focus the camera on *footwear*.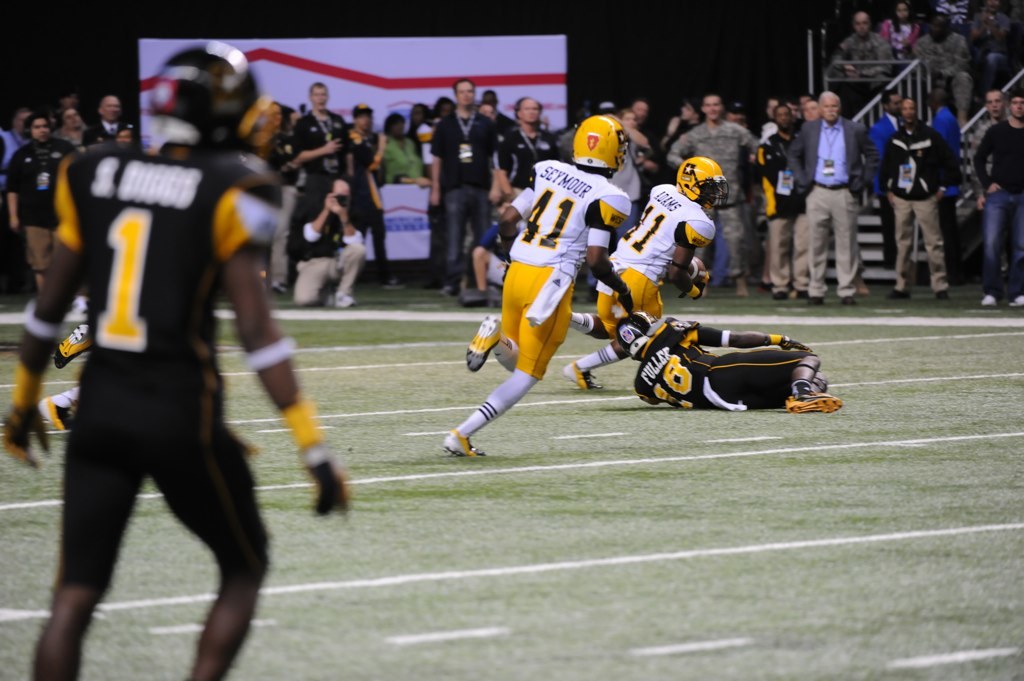
Focus region: x1=560, y1=359, x2=603, y2=387.
